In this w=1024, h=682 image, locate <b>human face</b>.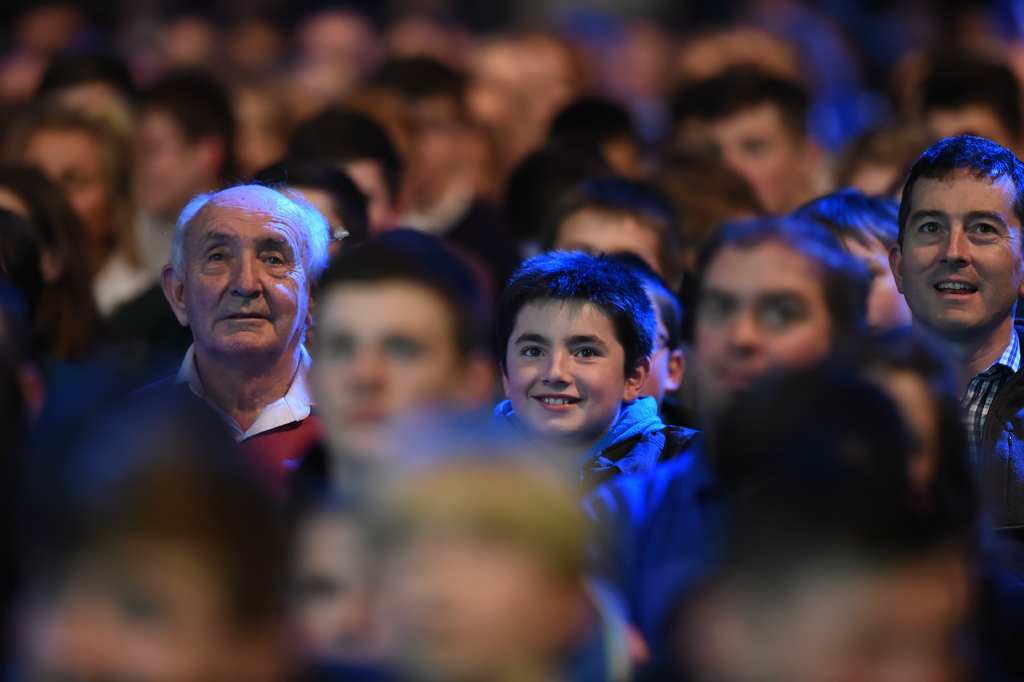
Bounding box: (682, 115, 816, 209).
